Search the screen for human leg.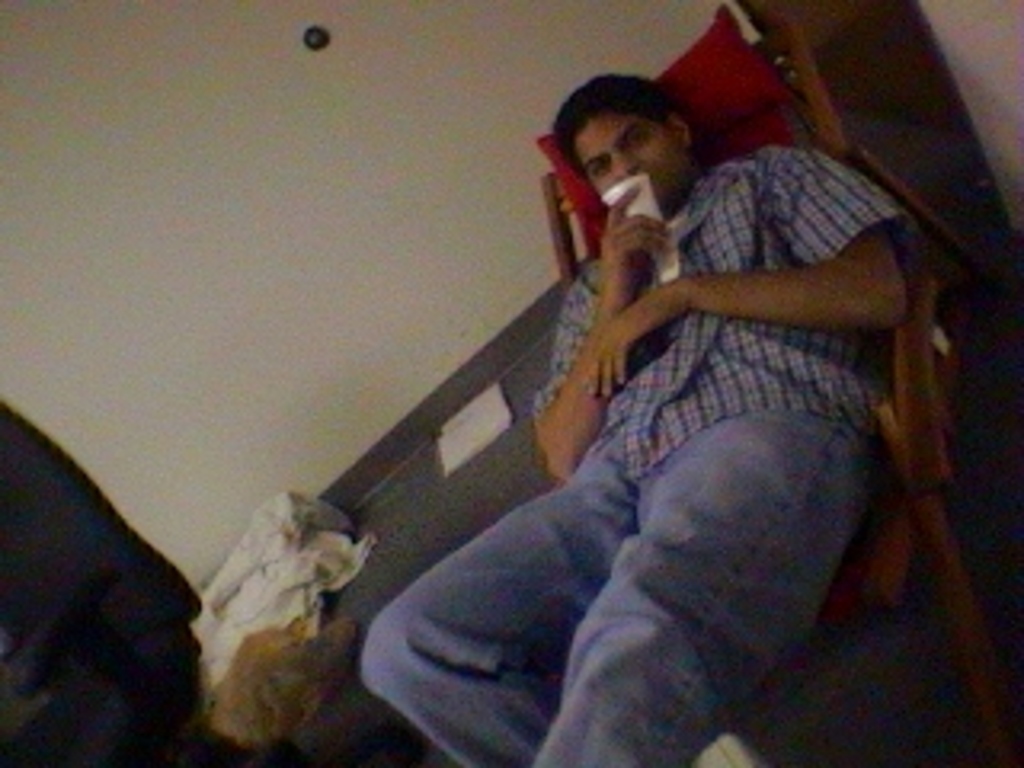
Found at [586, 96, 694, 198].
